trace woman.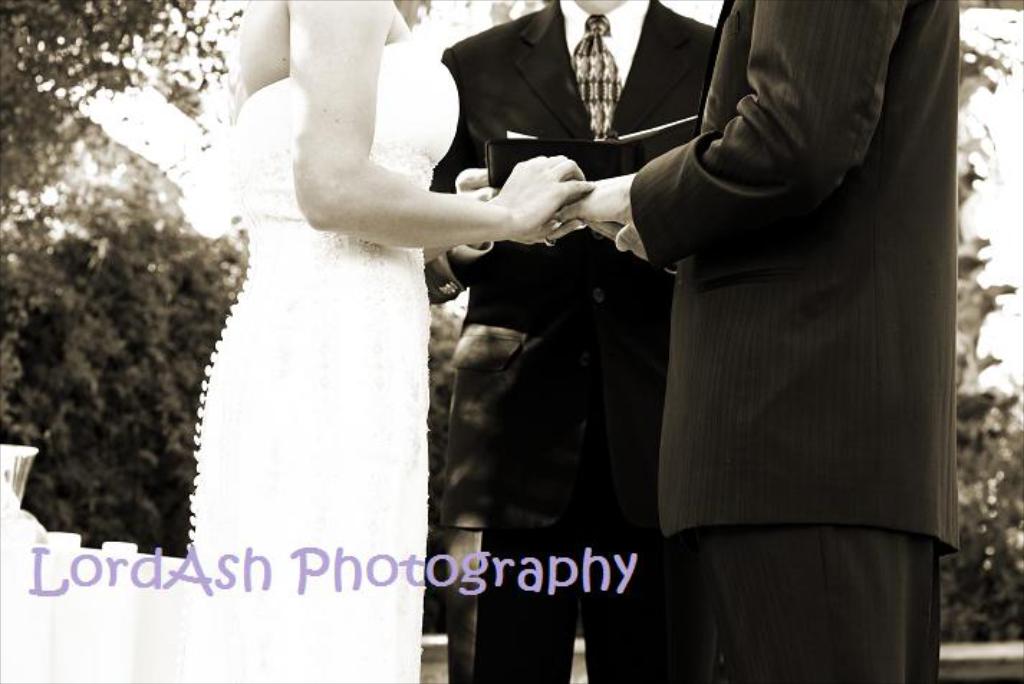
Traced to left=161, top=0, right=547, bottom=638.
